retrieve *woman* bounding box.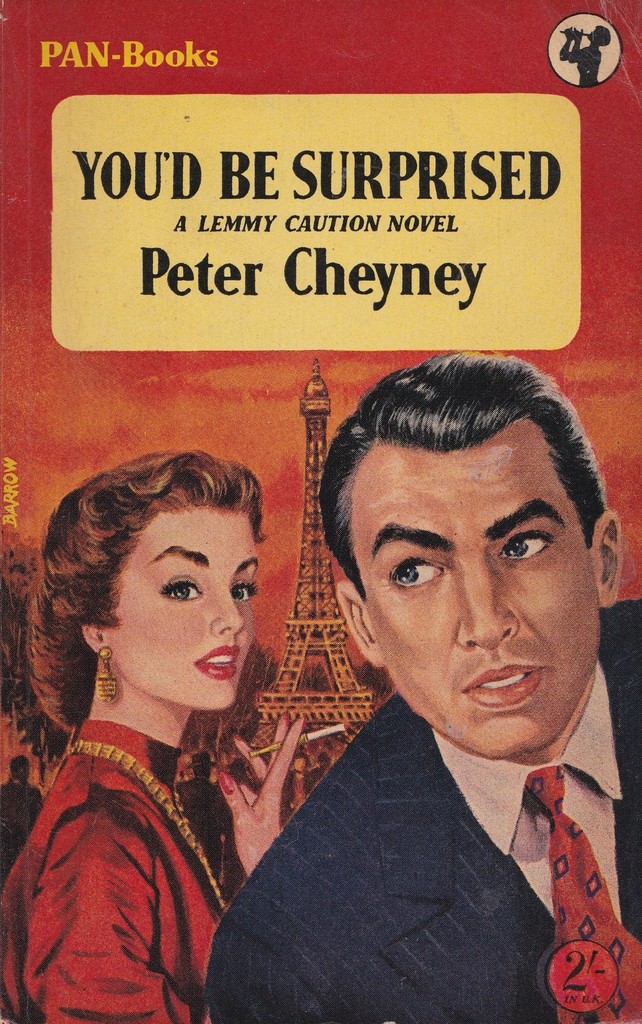
Bounding box: [10,395,315,1017].
